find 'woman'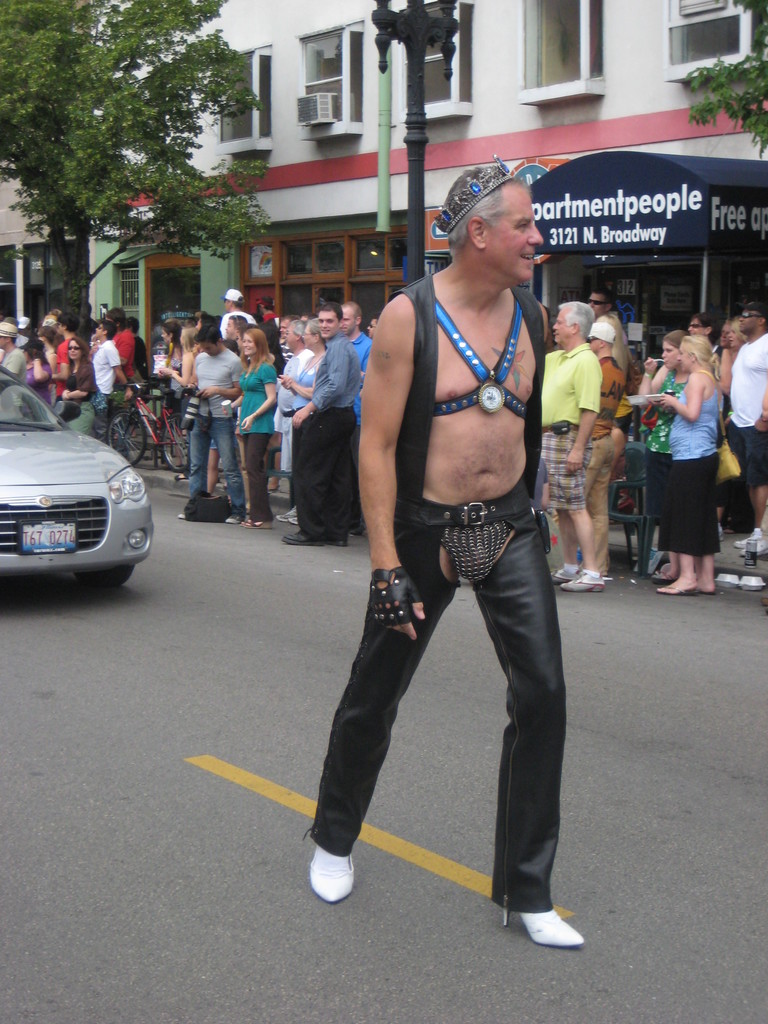
BBox(21, 335, 54, 398)
